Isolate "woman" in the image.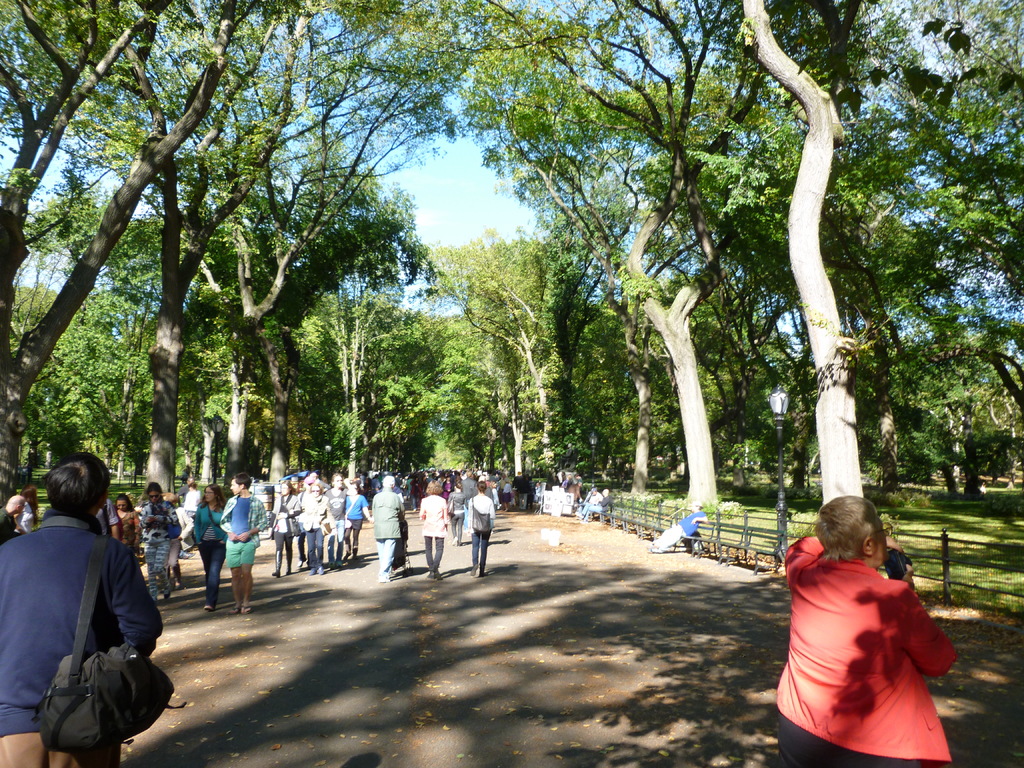
Isolated region: pyautogui.locateOnScreen(445, 484, 468, 545).
